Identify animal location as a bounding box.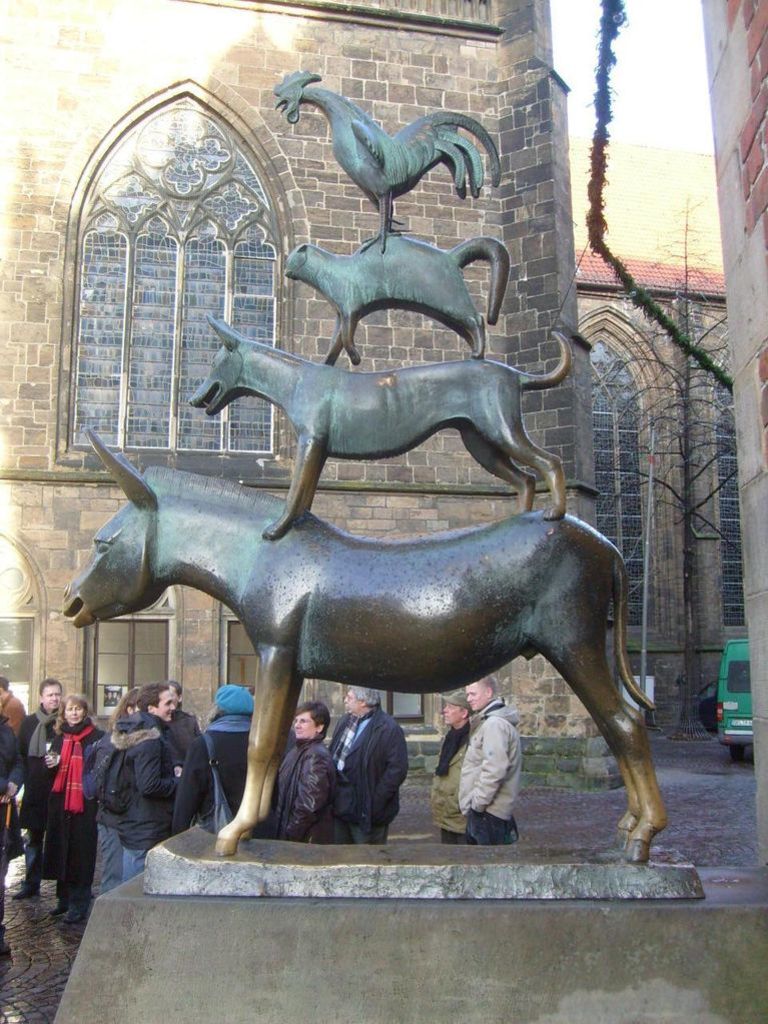
locate(275, 70, 507, 258).
